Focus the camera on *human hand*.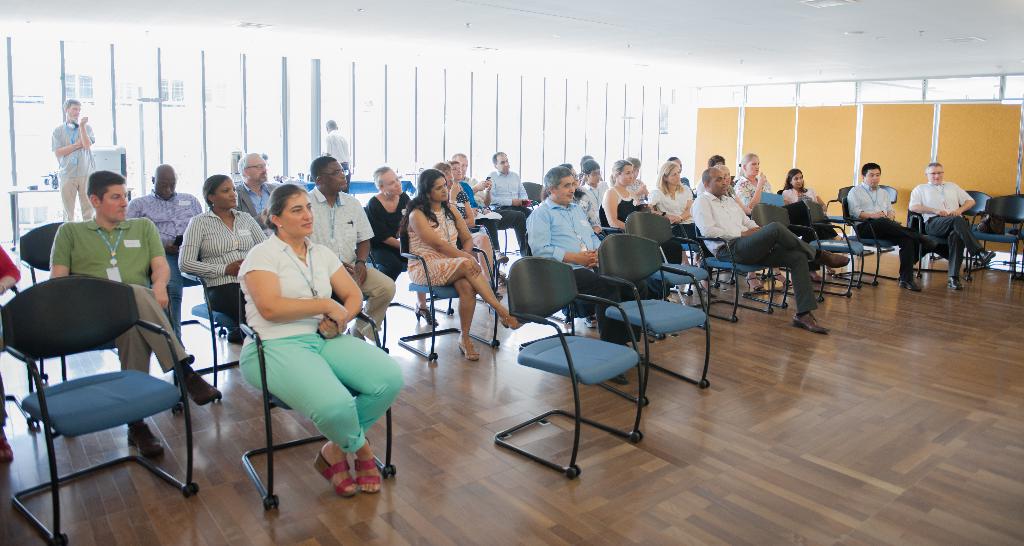
Focus region: detection(477, 206, 492, 215).
